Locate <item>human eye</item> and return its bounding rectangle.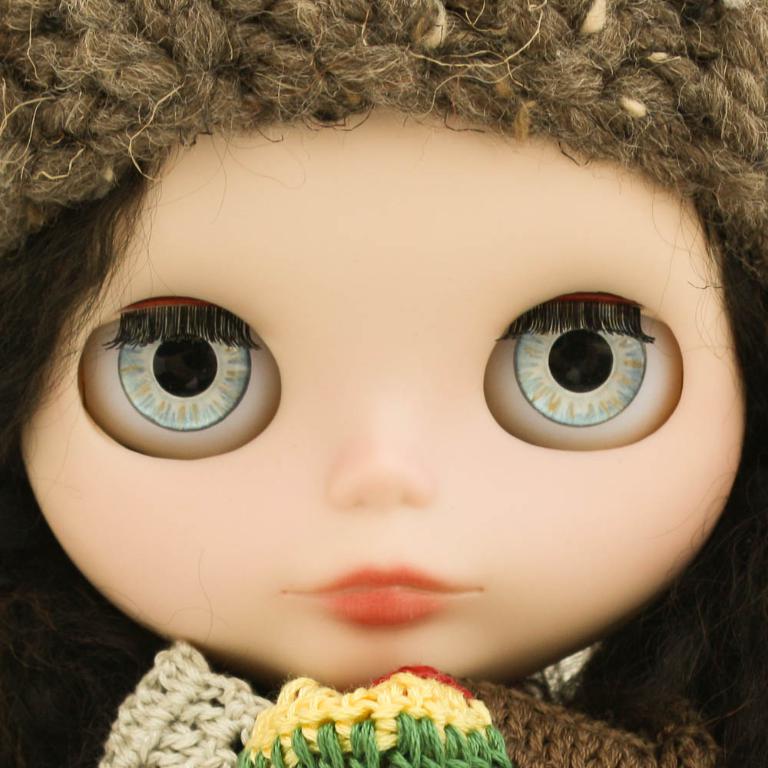
[65,291,289,467].
